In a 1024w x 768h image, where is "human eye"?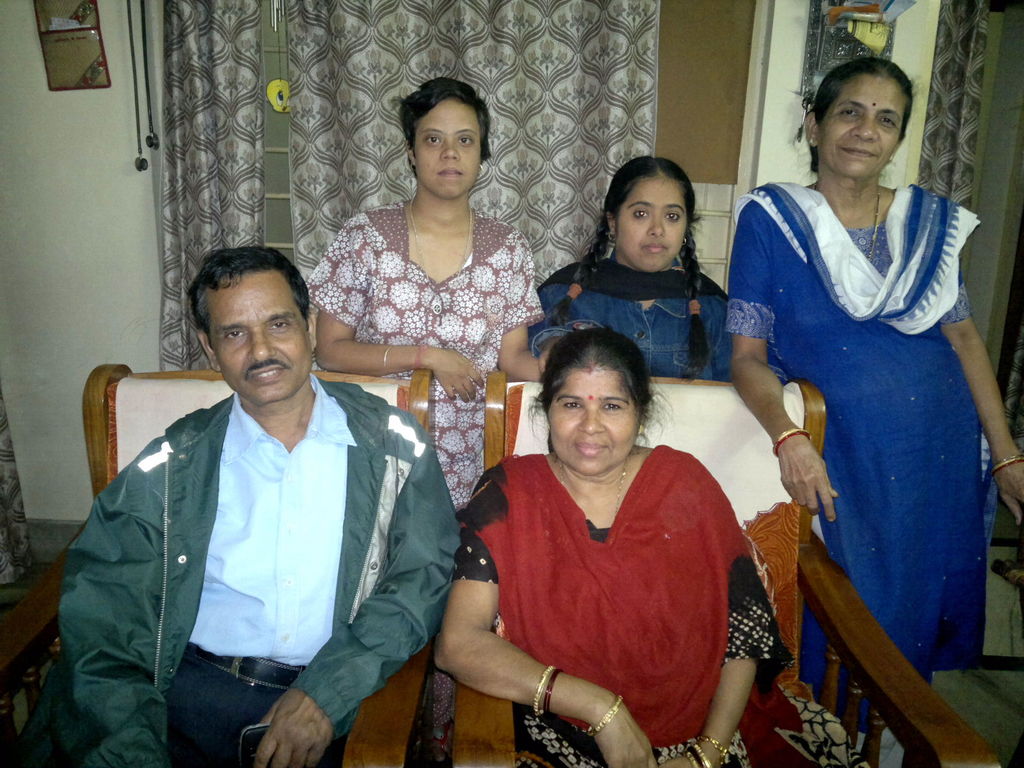
<box>225,326,251,342</box>.
